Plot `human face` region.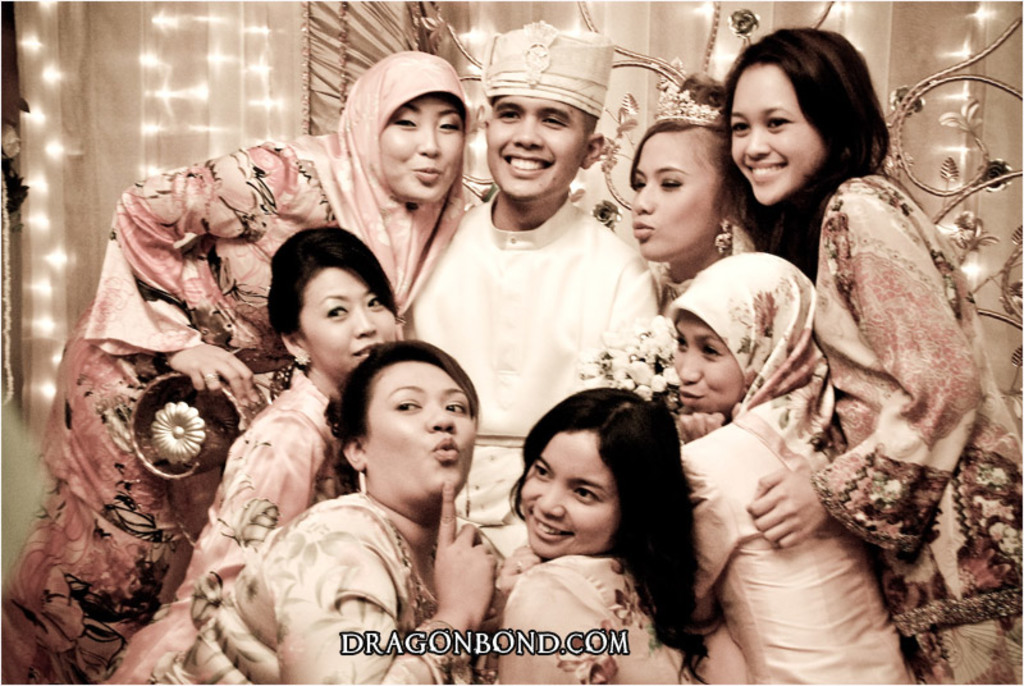
Plotted at Rect(485, 99, 586, 198).
